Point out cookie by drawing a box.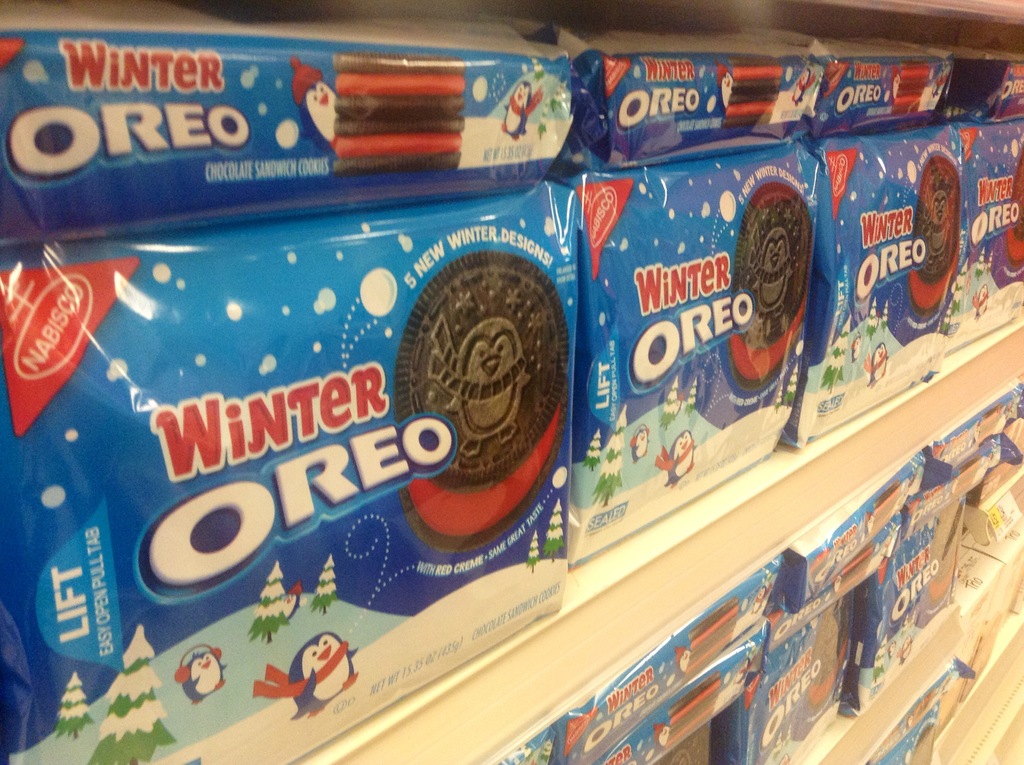
[left=730, top=178, right=815, bottom=393].
